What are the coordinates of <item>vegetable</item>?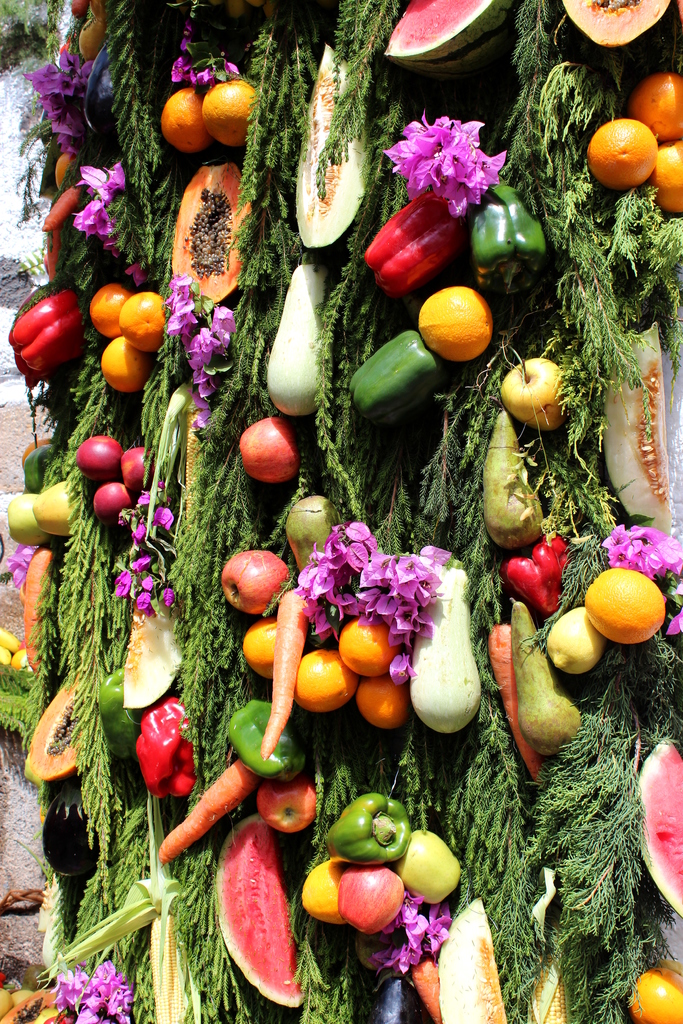
146, 918, 210, 1023.
